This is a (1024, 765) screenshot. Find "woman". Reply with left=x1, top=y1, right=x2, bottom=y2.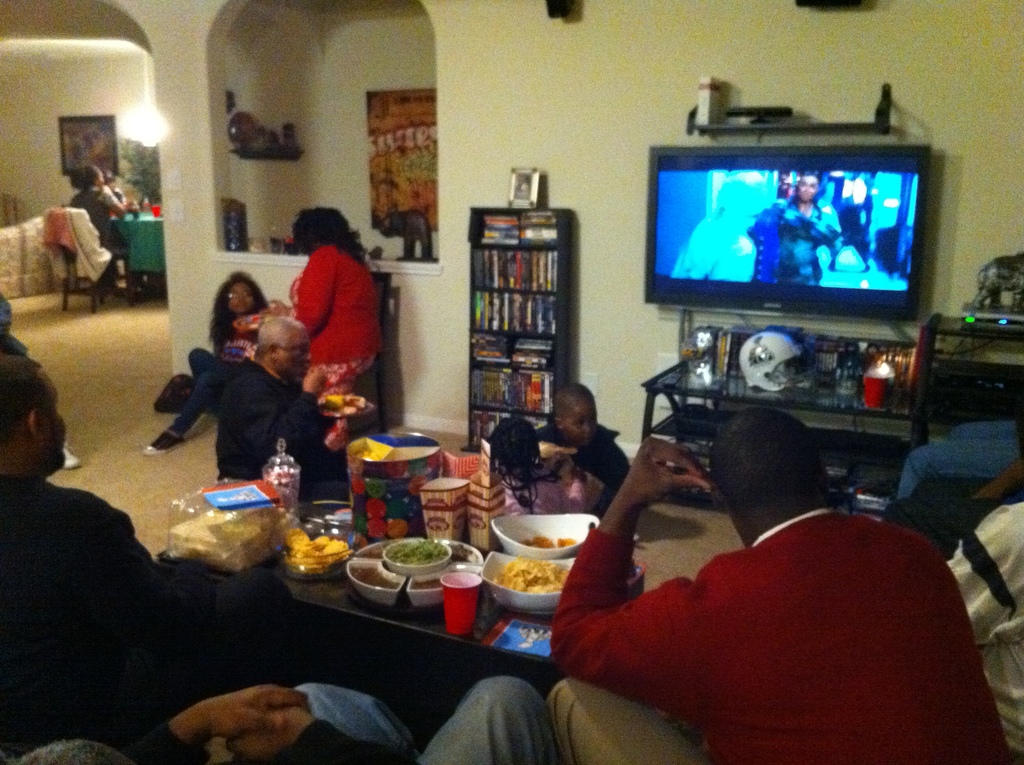
left=273, top=198, right=384, bottom=419.
